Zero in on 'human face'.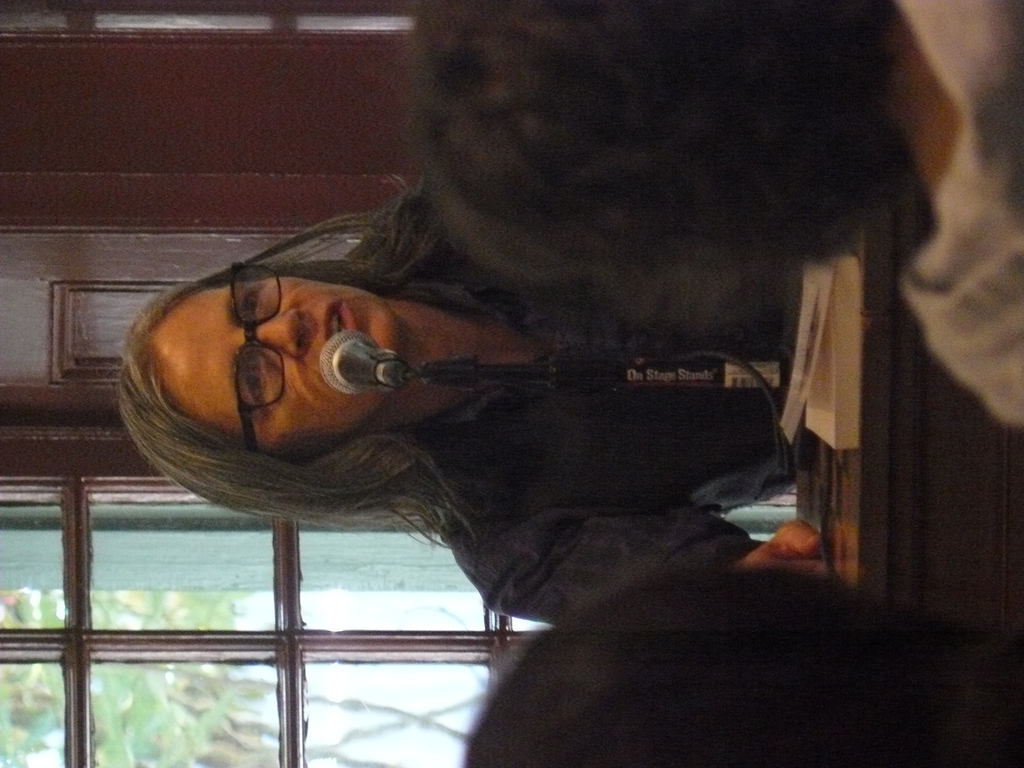
Zeroed in: 149 273 399 459.
